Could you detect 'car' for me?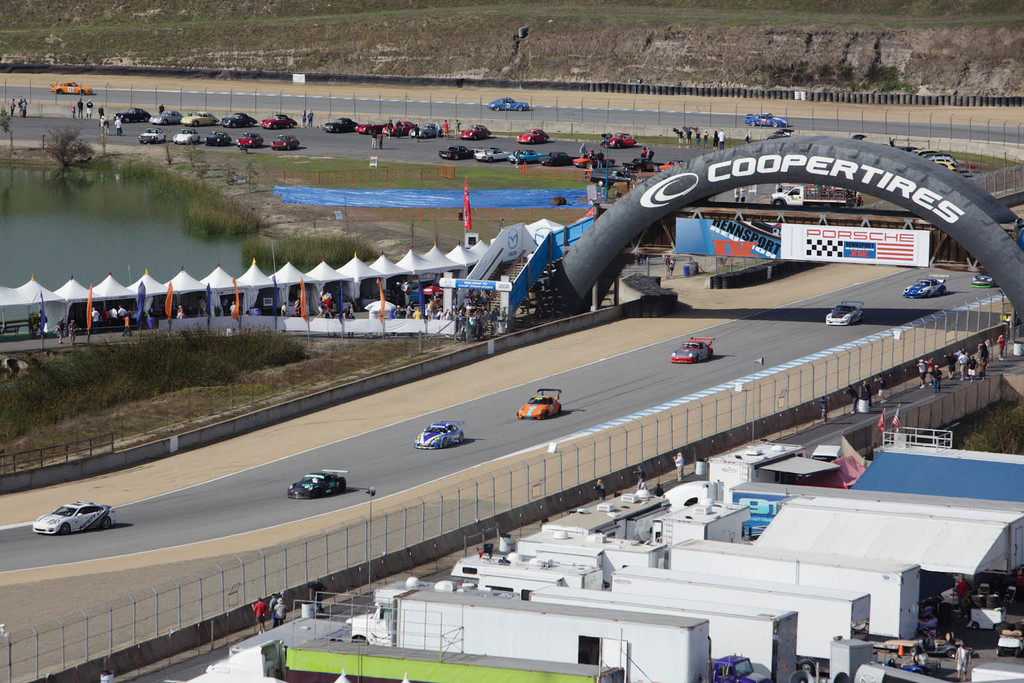
Detection result: <region>381, 120, 413, 133</region>.
